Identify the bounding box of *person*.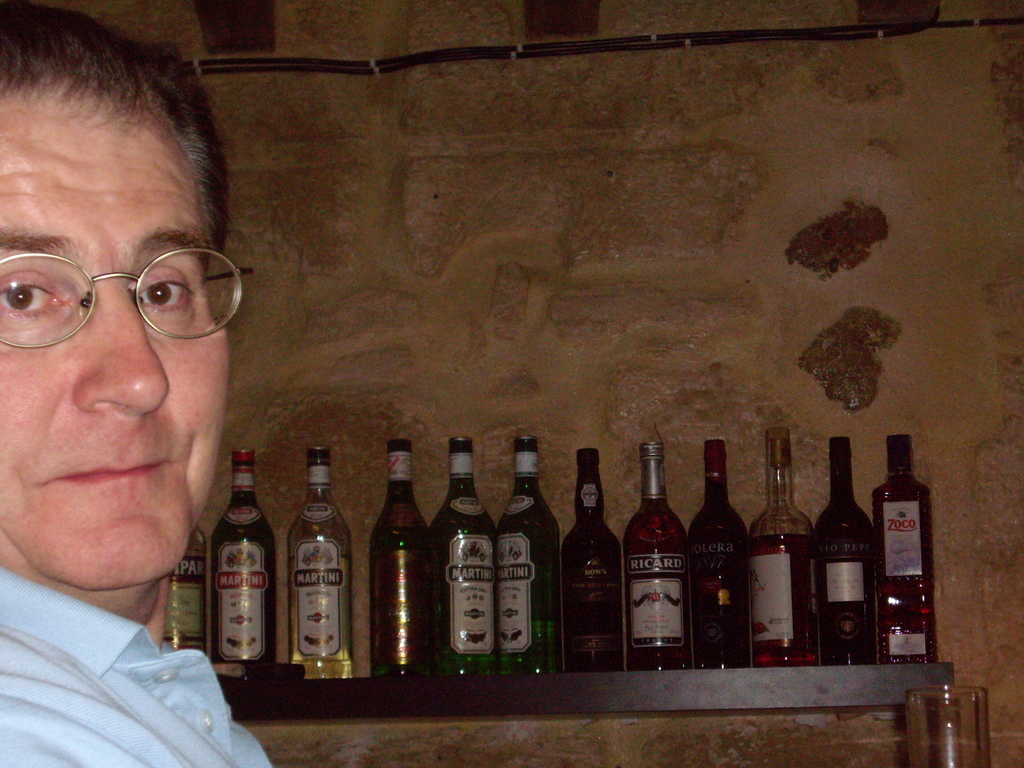
[0, 230, 271, 767].
